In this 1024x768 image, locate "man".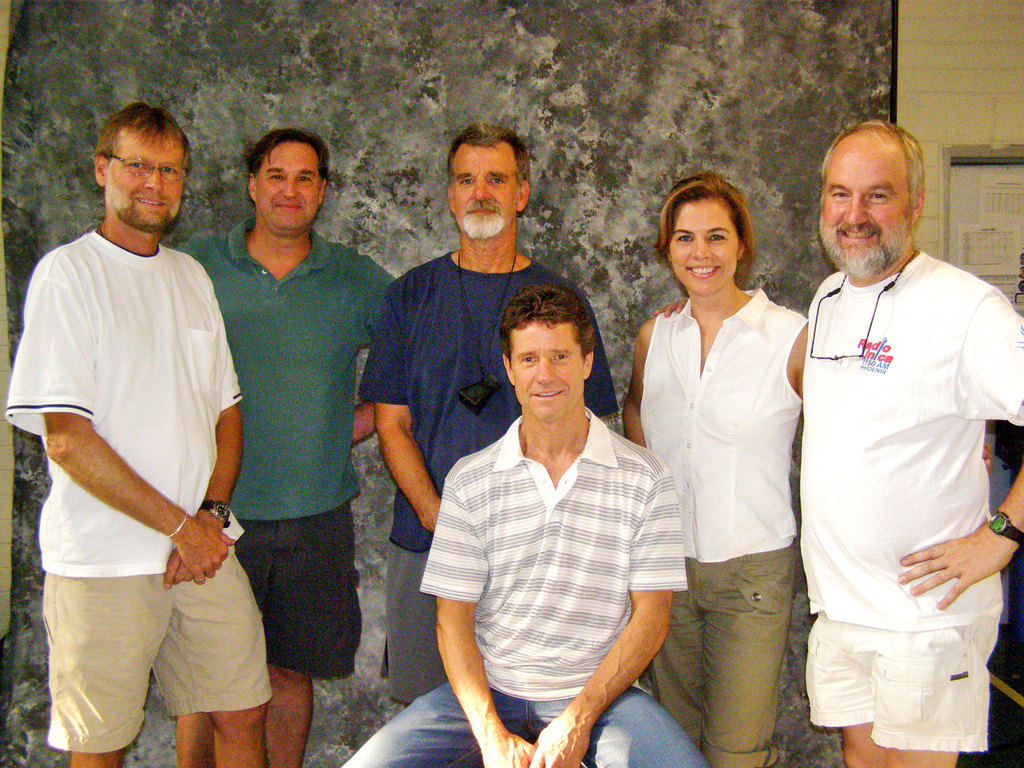
Bounding box: x1=3 y1=100 x2=273 y2=767.
